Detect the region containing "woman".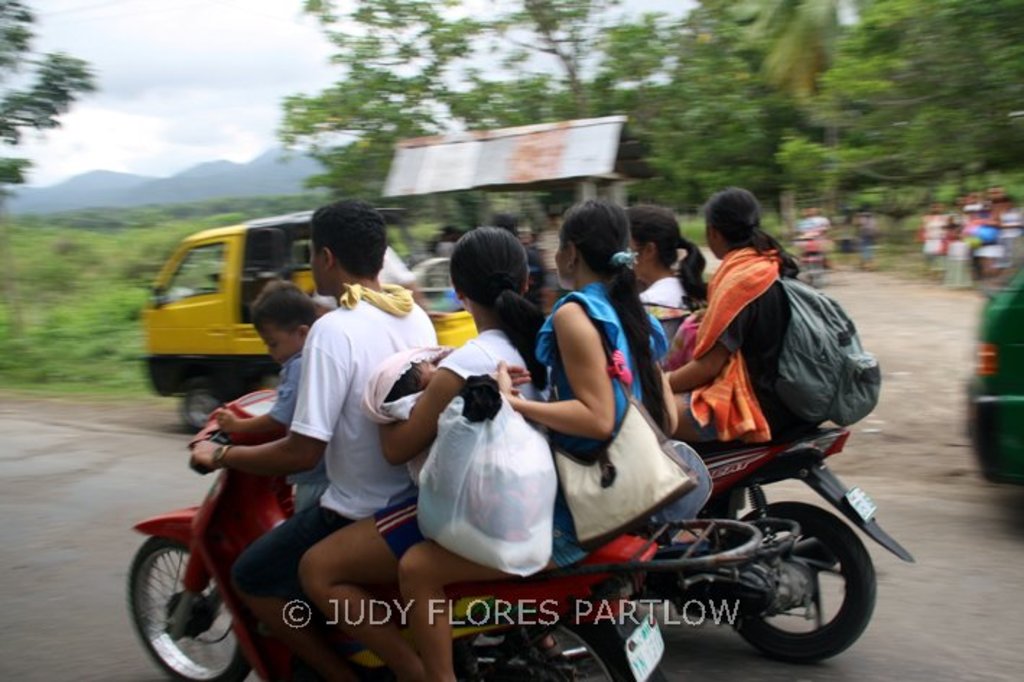
Rect(300, 221, 544, 679).
